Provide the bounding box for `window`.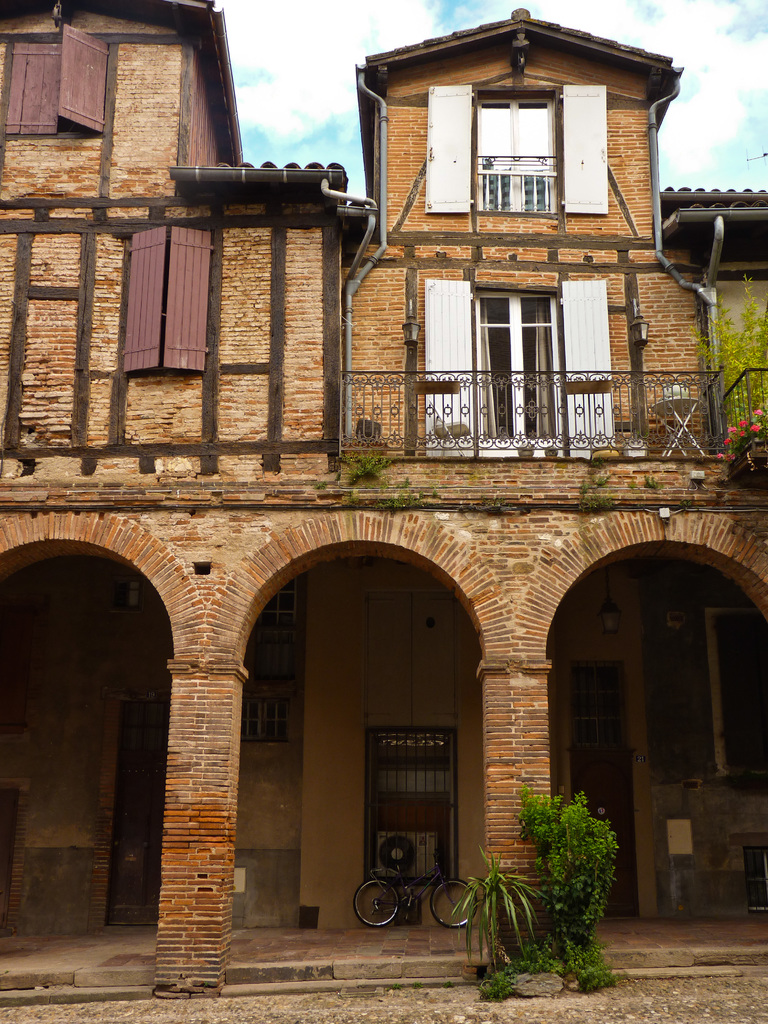
(x1=424, y1=77, x2=611, y2=218).
